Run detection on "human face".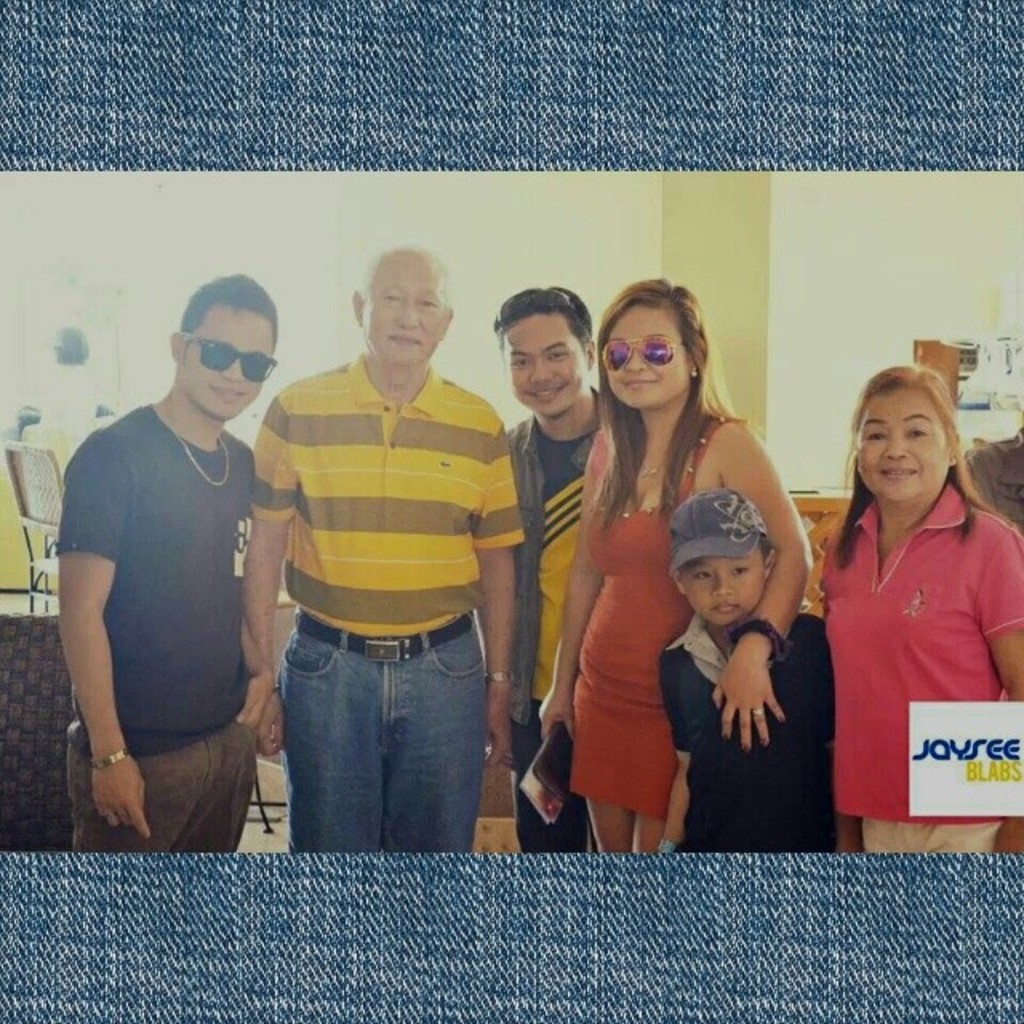
Result: detection(851, 374, 958, 507).
